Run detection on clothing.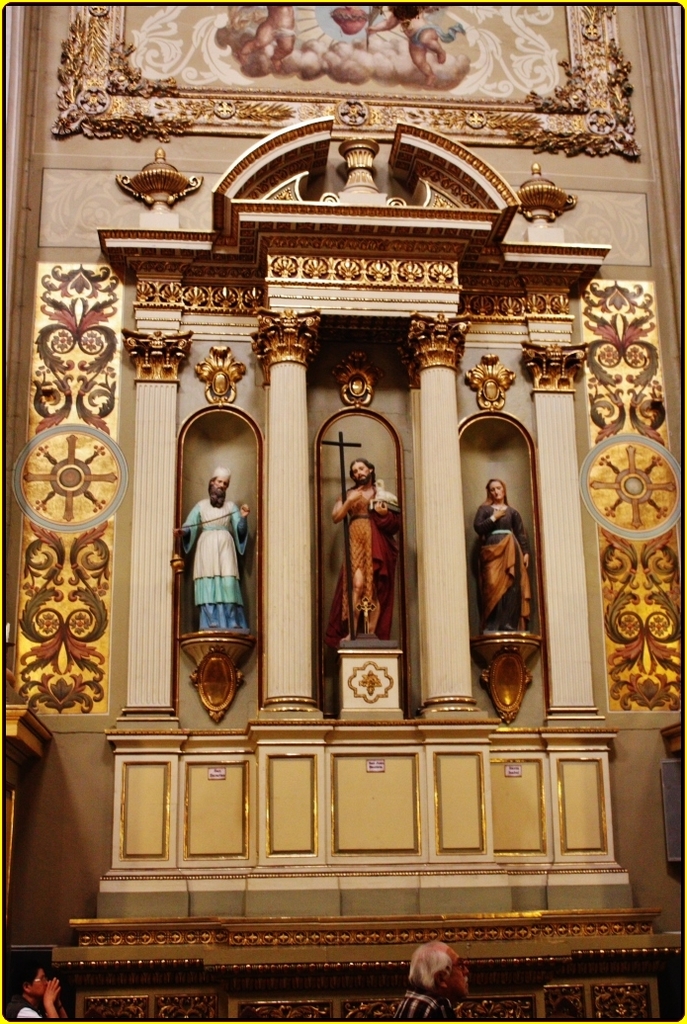
Result: {"x1": 0, "y1": 993, "x2": 36, "y2": 1023}.
